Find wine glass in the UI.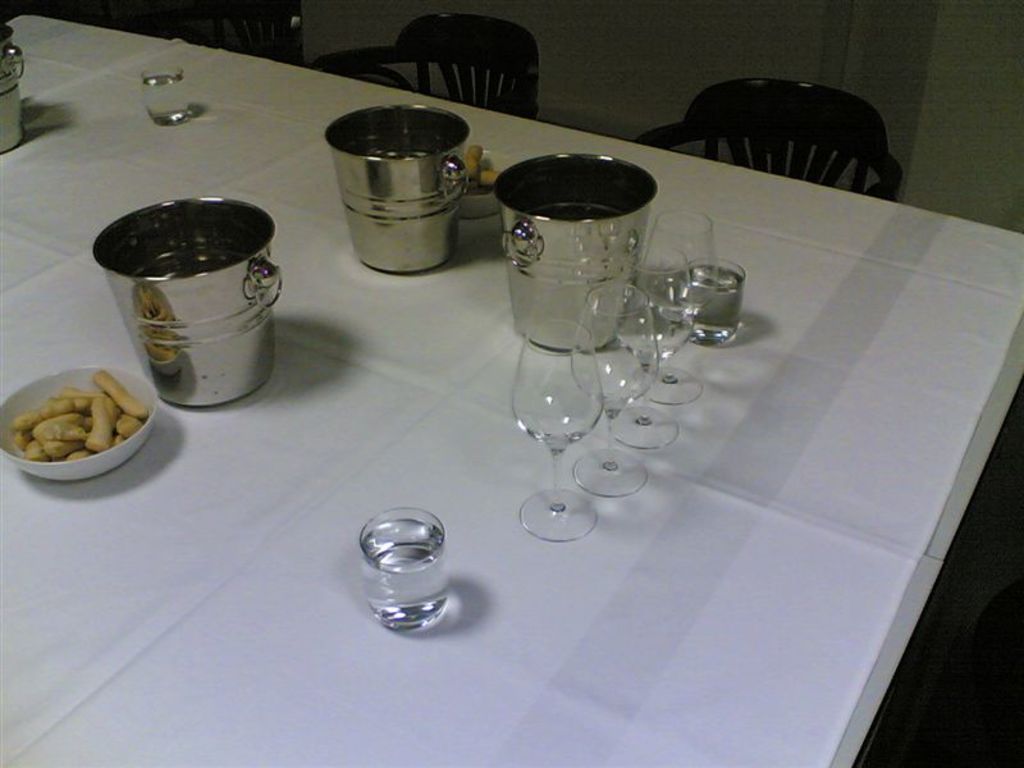
UI element at pyautogui.locateOnScreen(640, 206, 716, 404).
